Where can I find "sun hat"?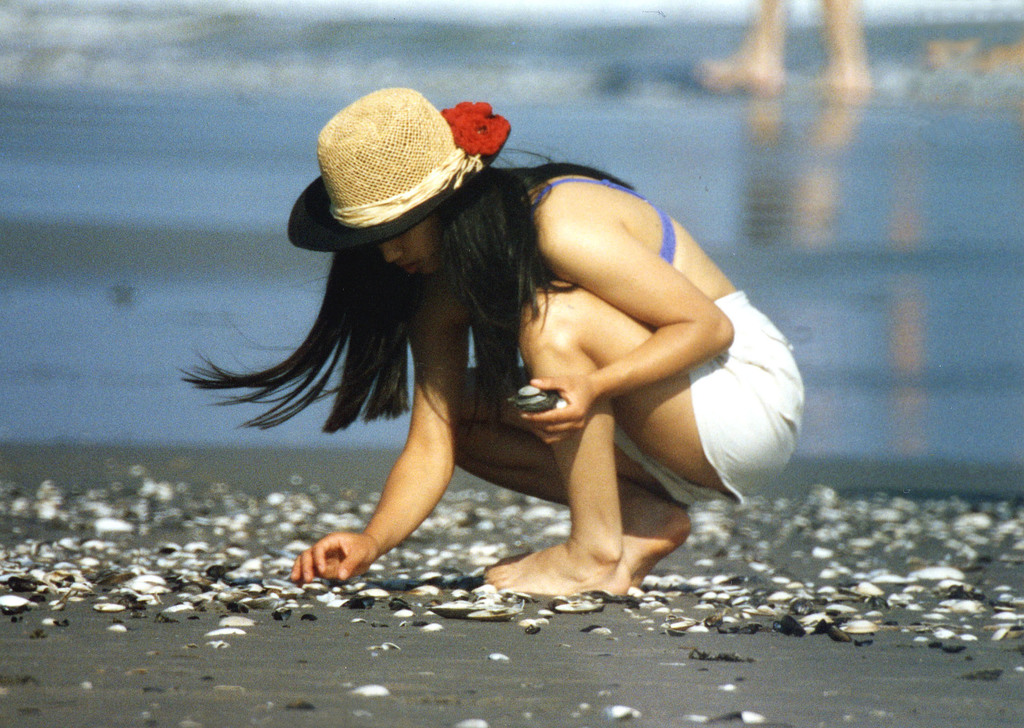
You can find it at (289,80,513,263).
